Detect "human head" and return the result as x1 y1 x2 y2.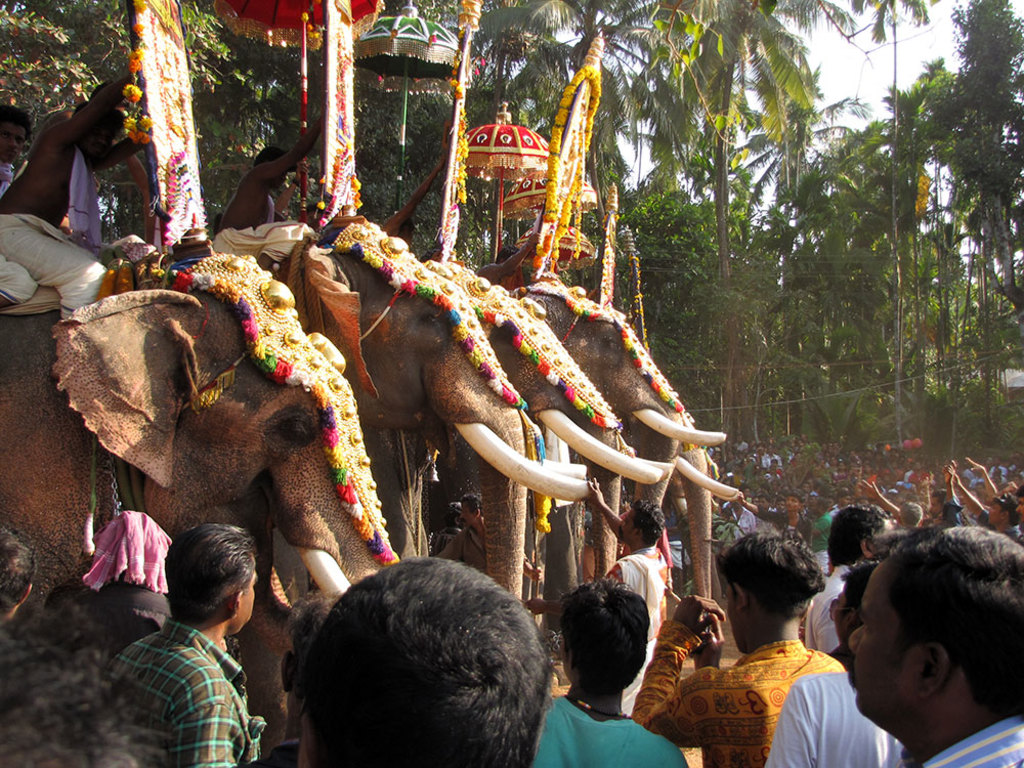
844 534 1019 746.
